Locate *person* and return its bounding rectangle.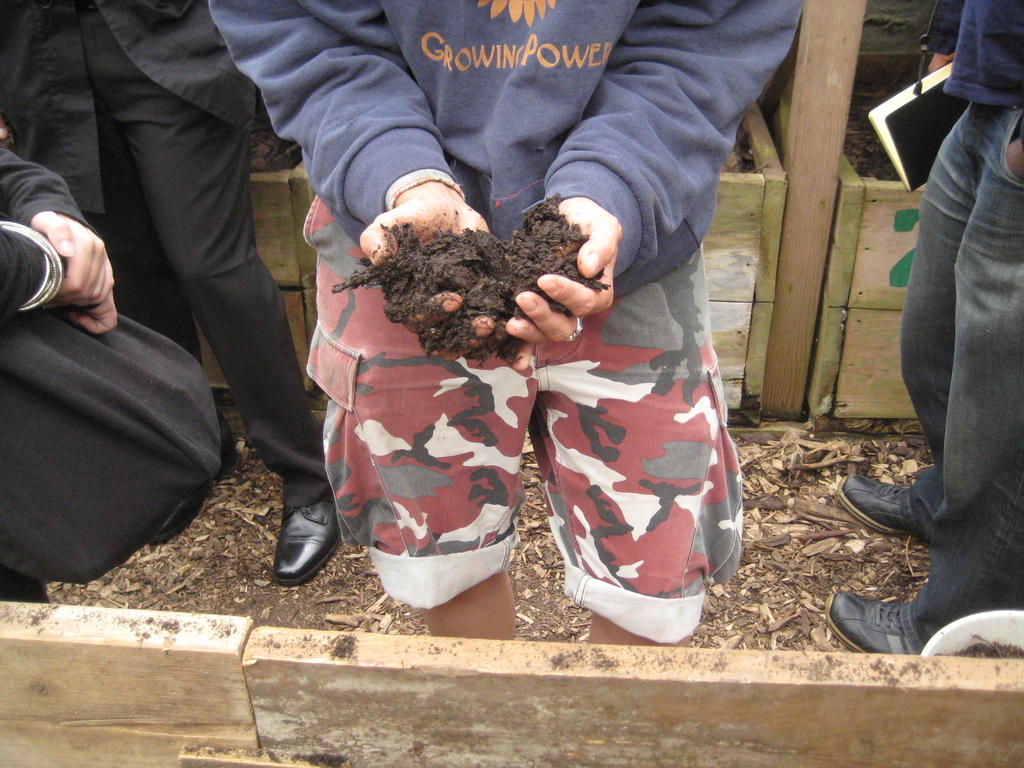
x1=0, y1=0, x2=342, y2=586.
